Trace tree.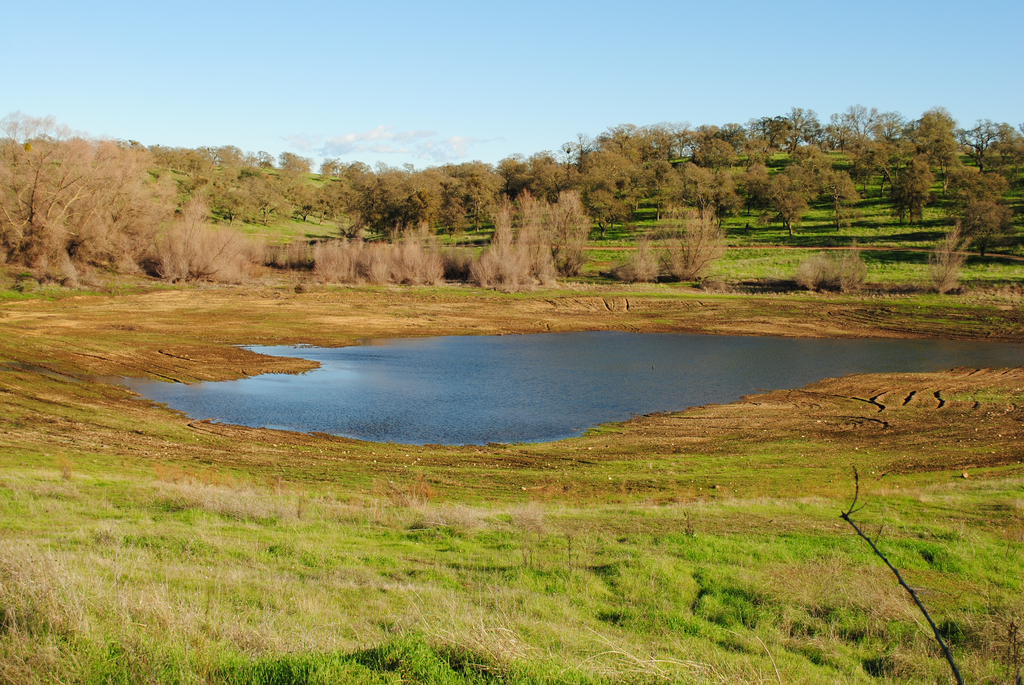
Traced to x1=960 y1=119 x2=1010 y2=179.
